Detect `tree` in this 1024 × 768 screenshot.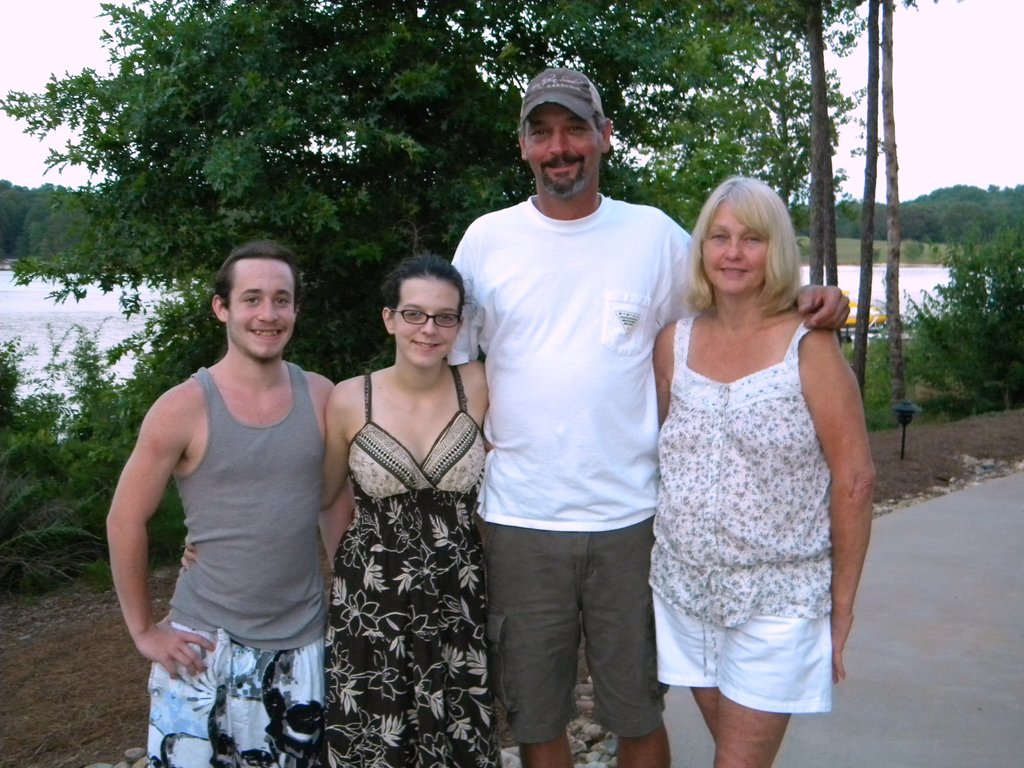
Detection: BBox(852, 0, 879, 398).
